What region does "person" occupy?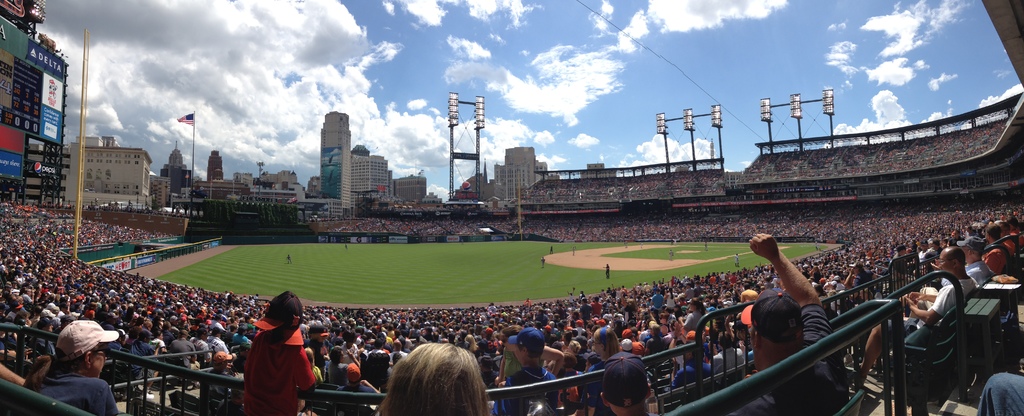
x1=721, y1=227, x2=855, y2=415.
